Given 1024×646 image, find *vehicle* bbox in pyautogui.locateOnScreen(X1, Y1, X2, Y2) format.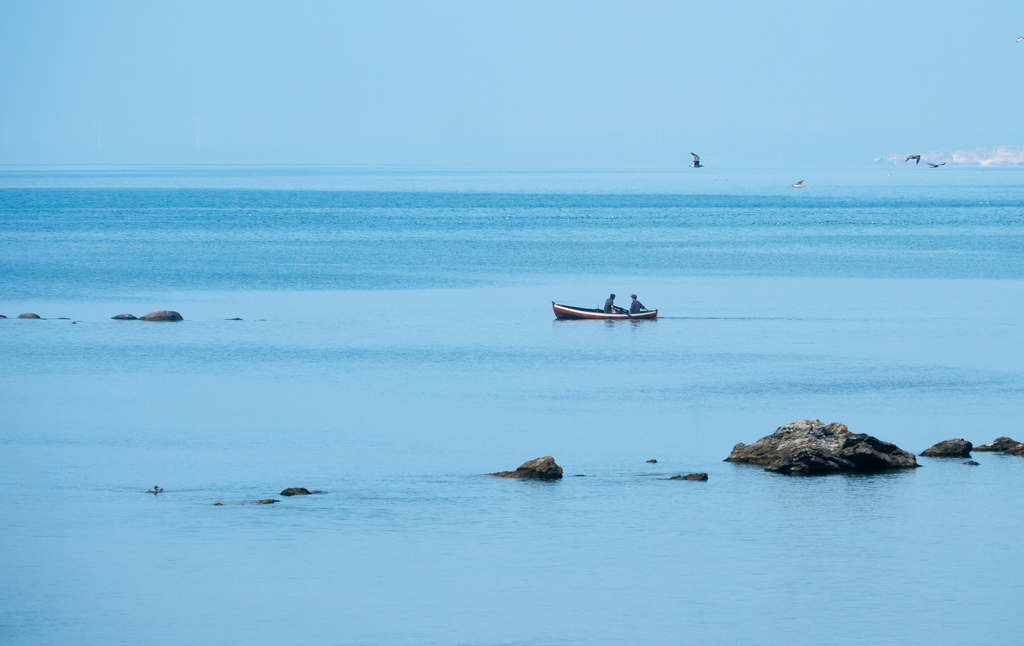
pyautogui.locateOnScreen(551, 282, 676, 351).
